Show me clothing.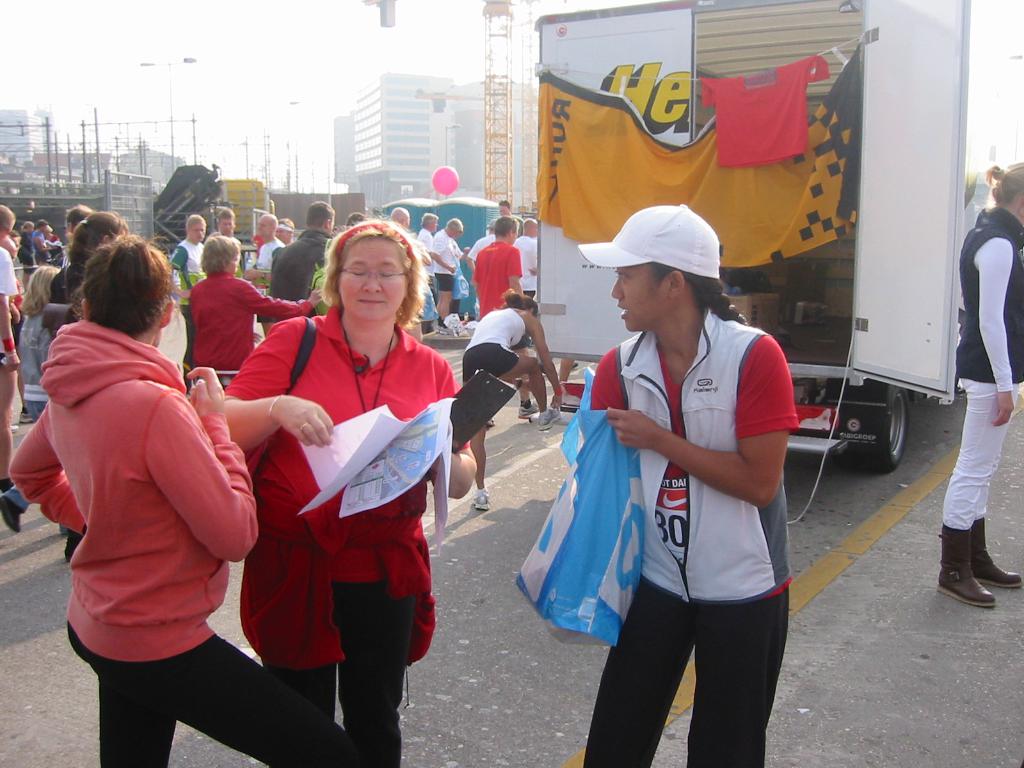
clothing is here: box(176, 237, 204, 305).
